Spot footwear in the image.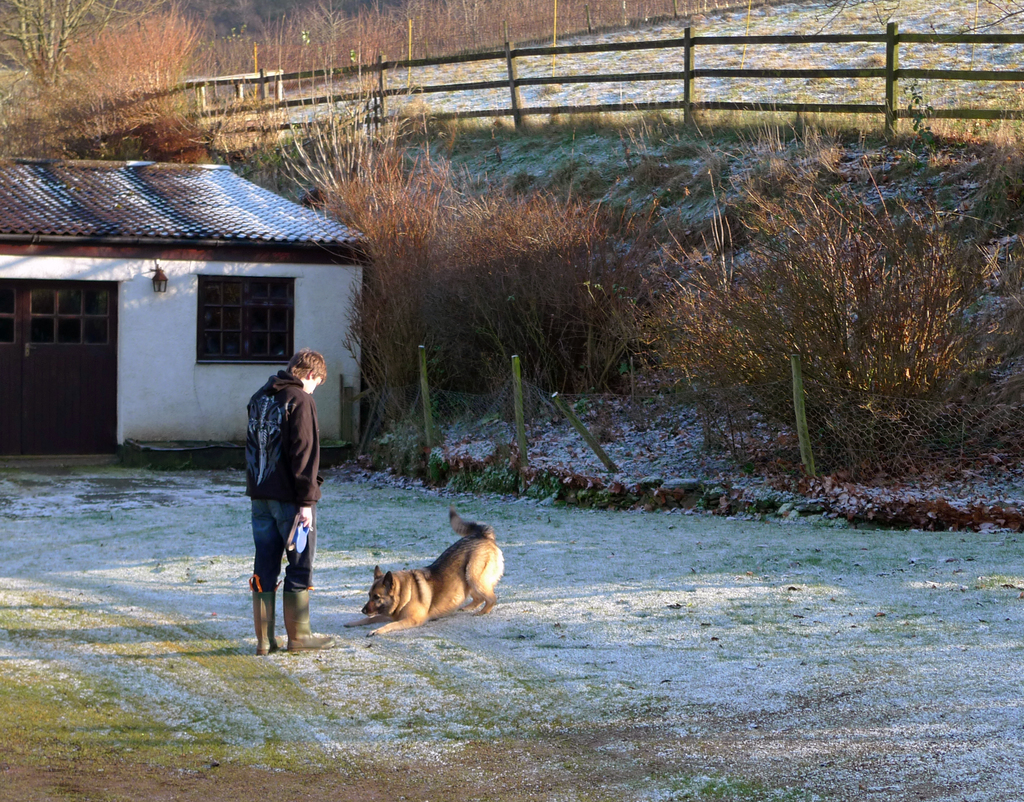
footwear found at [x1=254, y1=593, x2=282, y2=654].
